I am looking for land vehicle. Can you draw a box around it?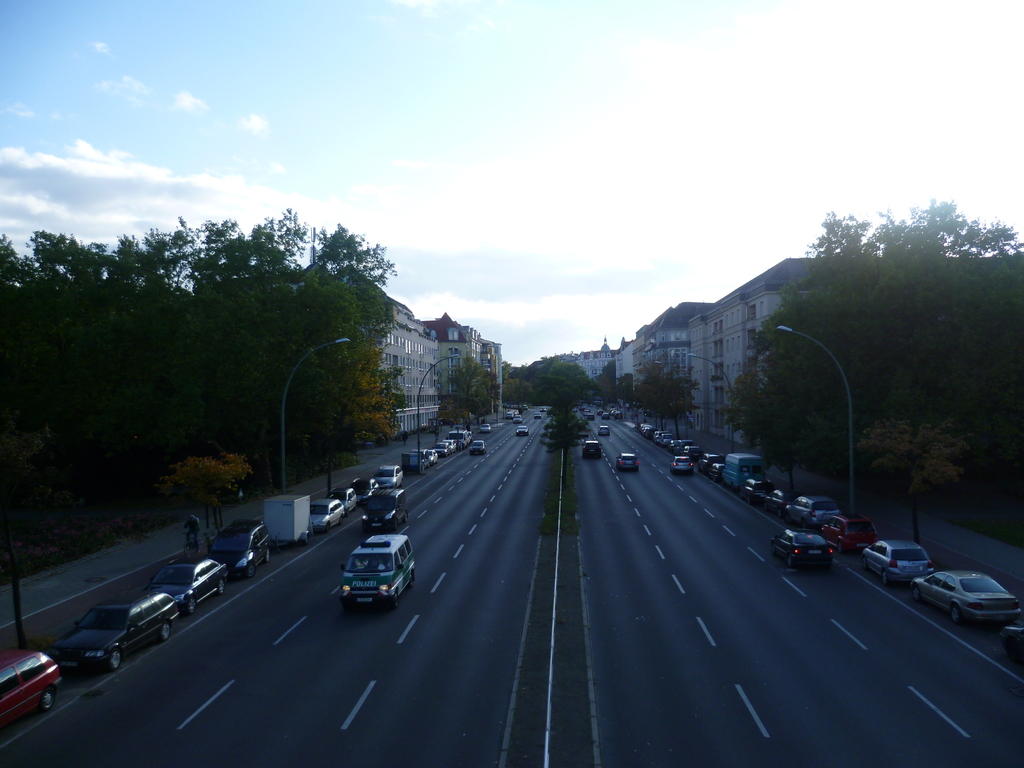
Sure, the bounding box is [x1=607, y1=407, x2=623, y2=421].
